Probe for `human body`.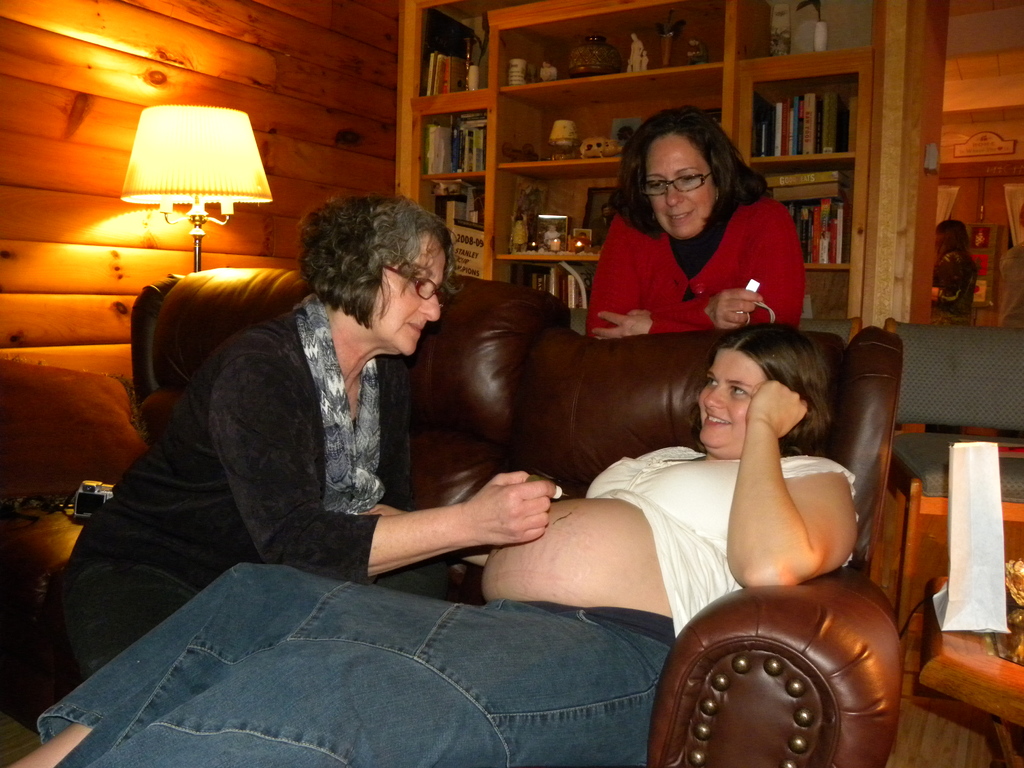
Probe result: (929, 207, 984, 335).
